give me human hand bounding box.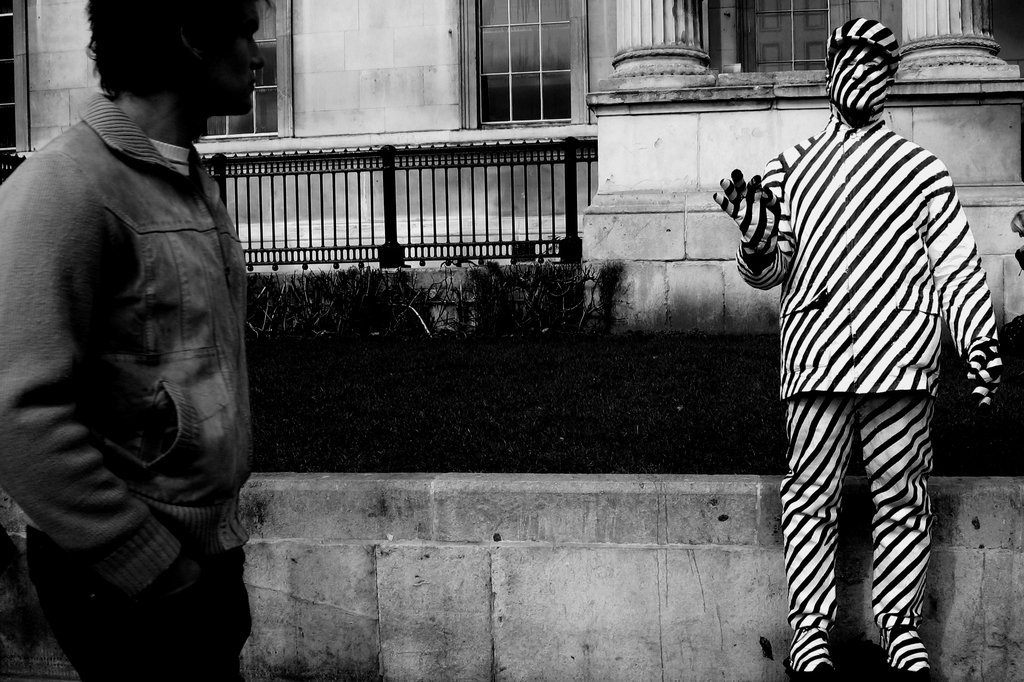
<box>710,171,777,245</box>.
